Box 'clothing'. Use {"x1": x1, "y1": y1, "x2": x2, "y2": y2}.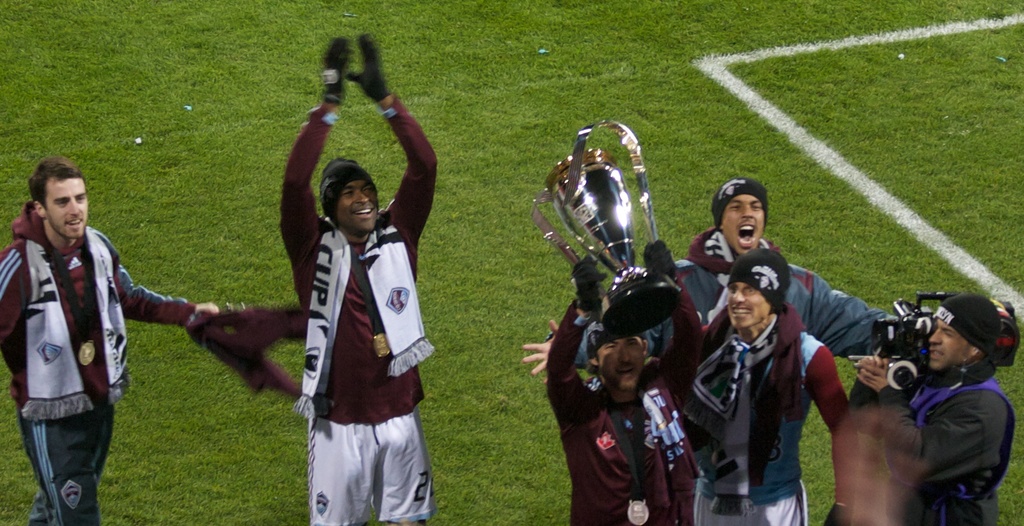
{"x1": 545, "y1": 275, "x2": 699, "y2": 525}.
